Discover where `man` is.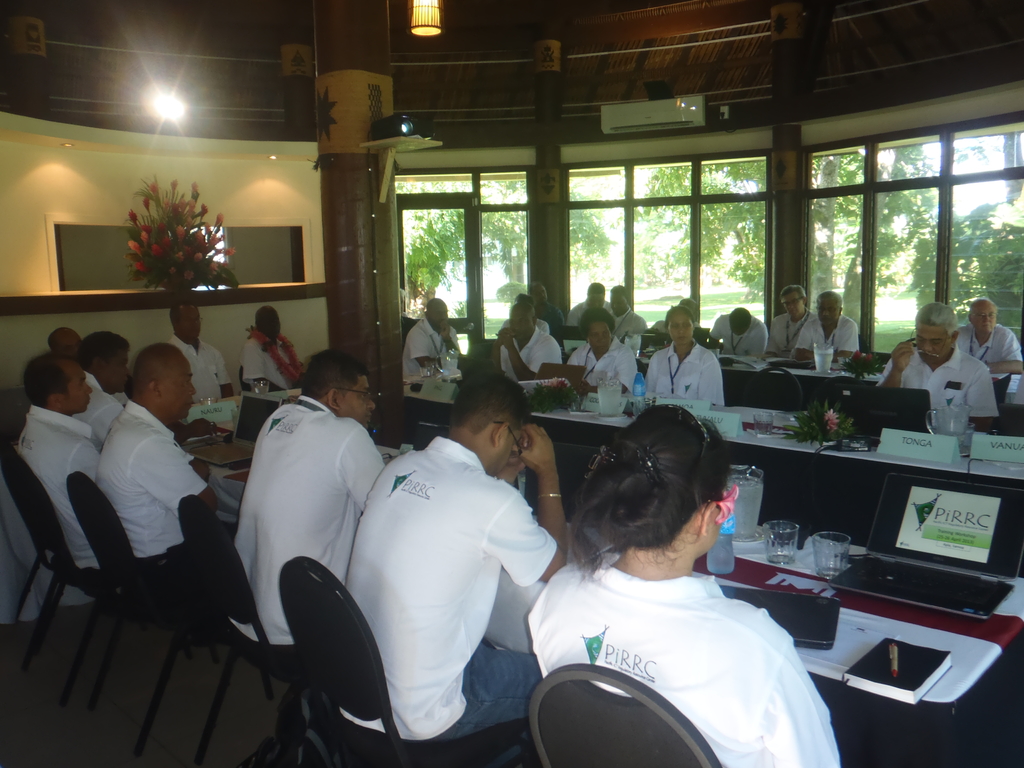
Discovered at x1=169, y1=294, x2=236, y2=403.
